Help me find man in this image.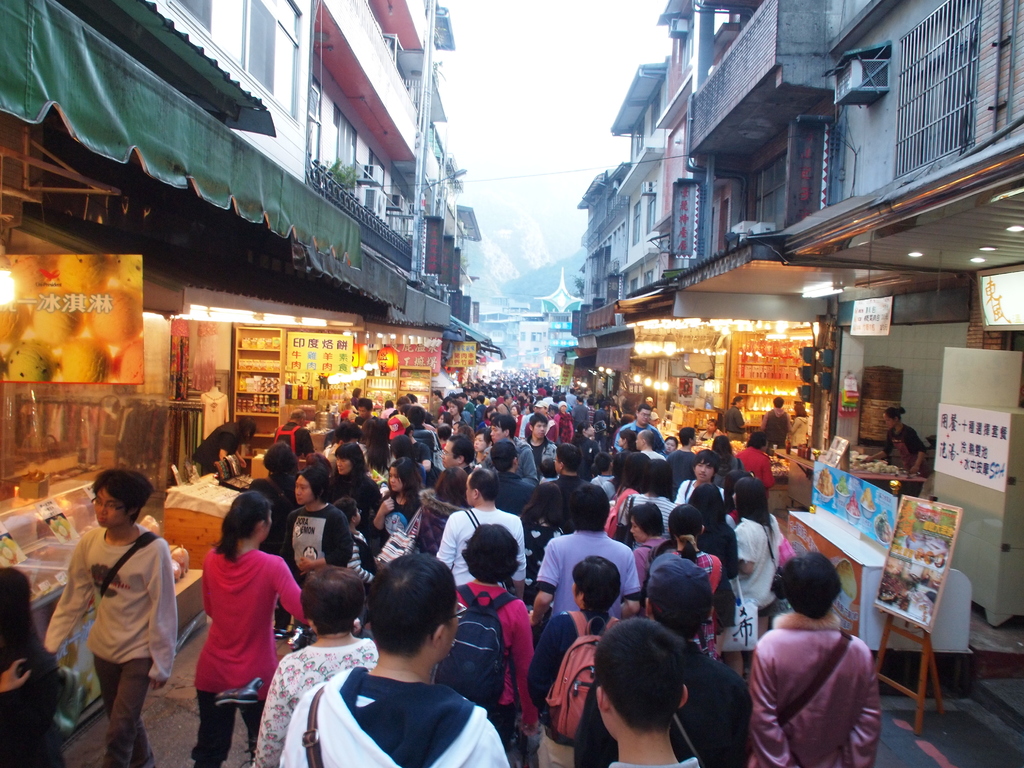
Found it: box(568, 549, 756, 767).
